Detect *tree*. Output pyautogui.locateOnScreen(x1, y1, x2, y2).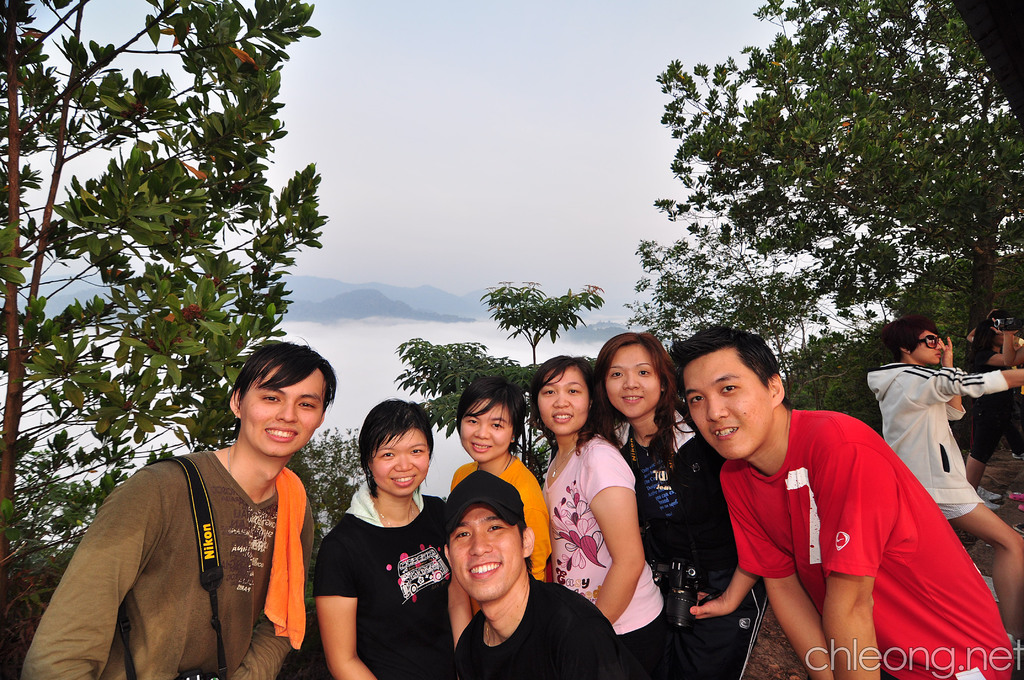
pyautogui.locateOnScreen(397, 275, 611, 496).
